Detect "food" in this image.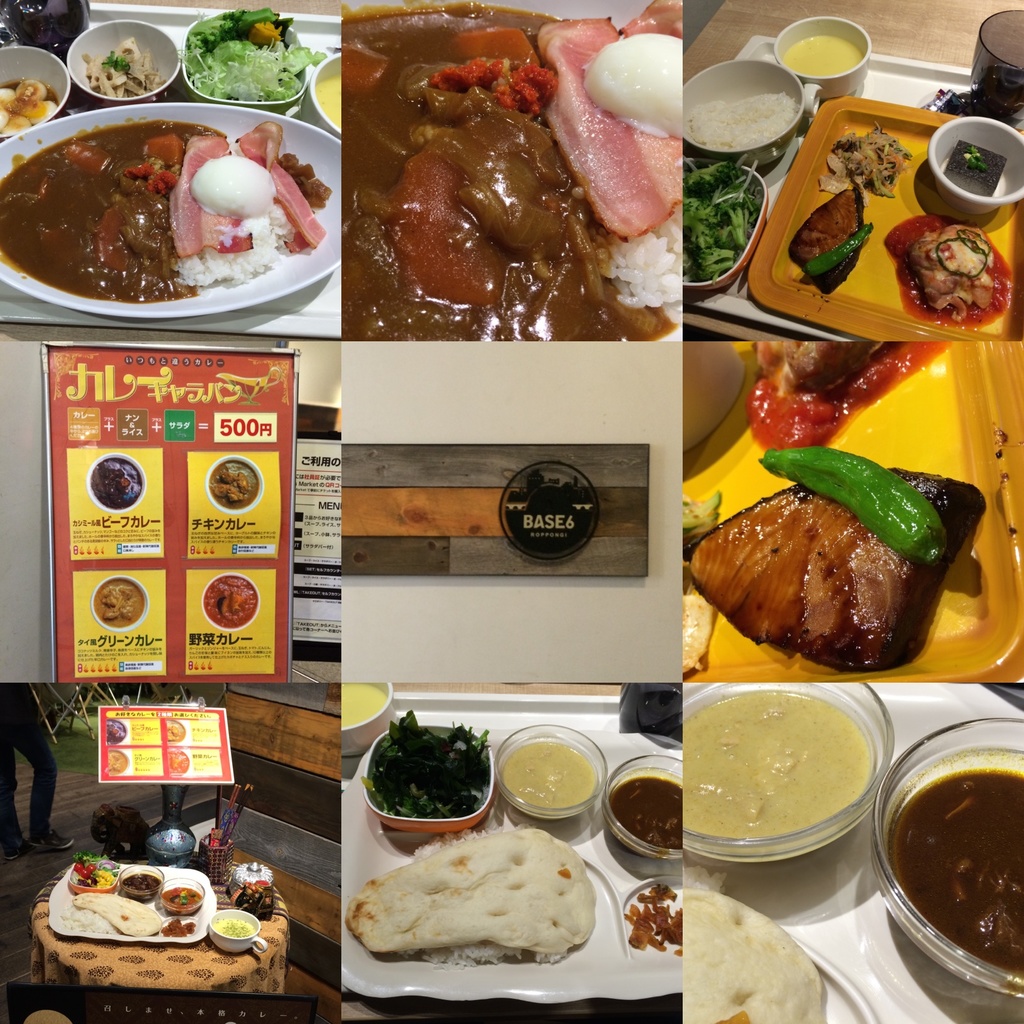
Detection: x1=762, y1=442, x2=943, y2=568.
